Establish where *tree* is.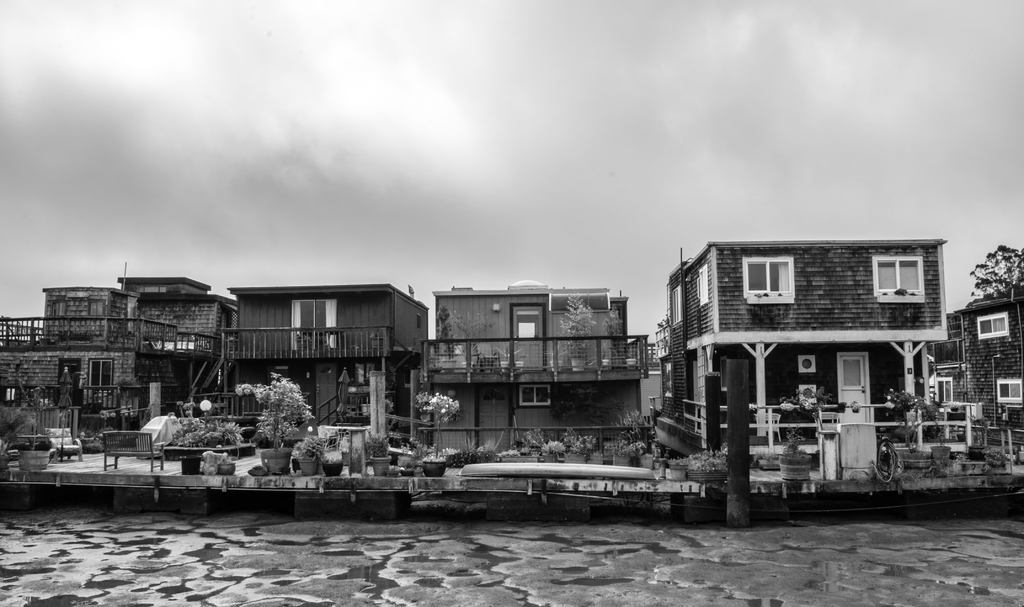
Established at x1=972, y1=238, x2=1023, y2=301.
